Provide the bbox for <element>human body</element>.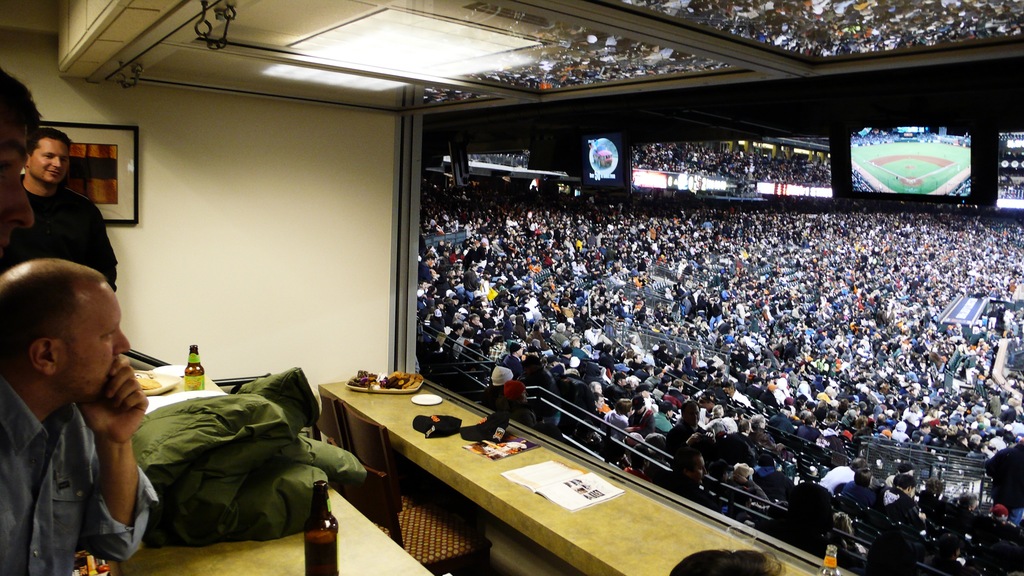
region(455, 191, 460, 193).
